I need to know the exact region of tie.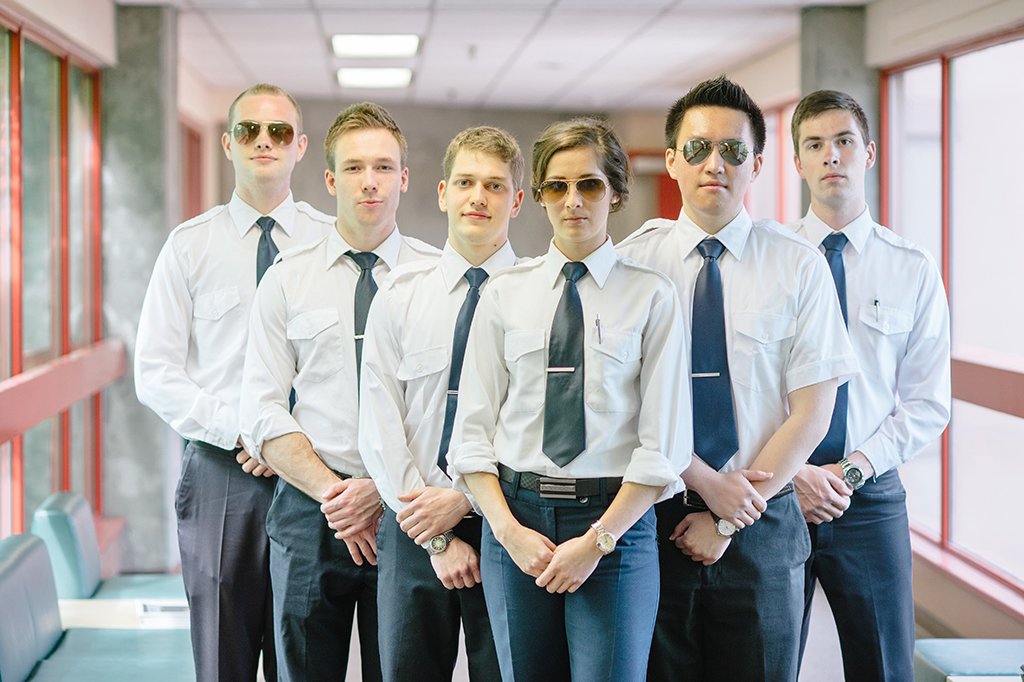
Region: box(252, 211, 281, 287).
